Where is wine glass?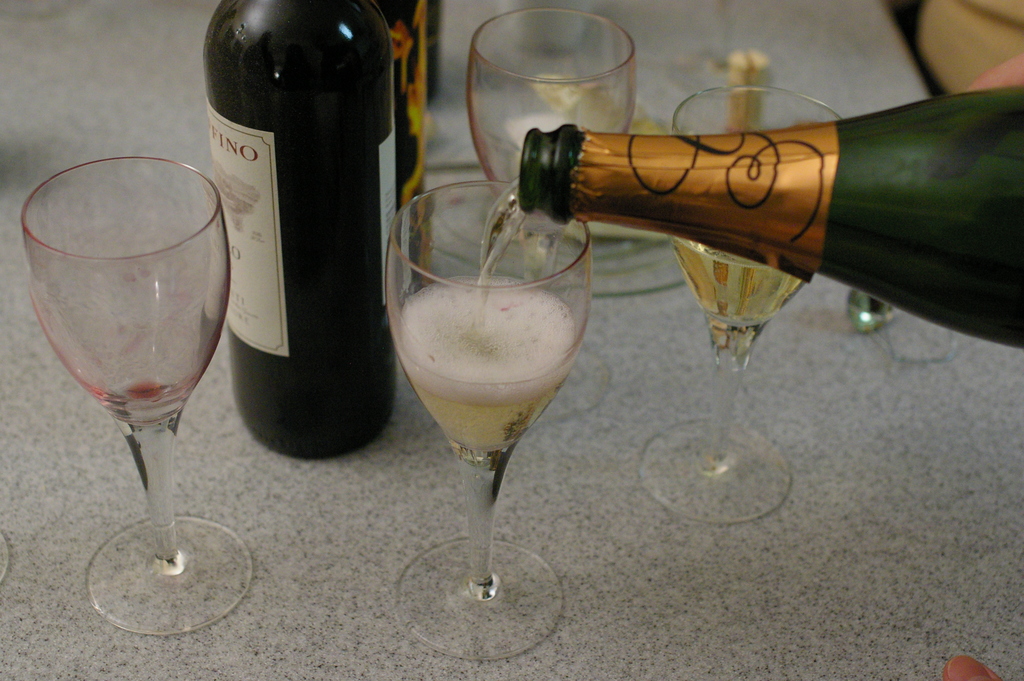
left=20, top=155, right=252, bottom=635.
